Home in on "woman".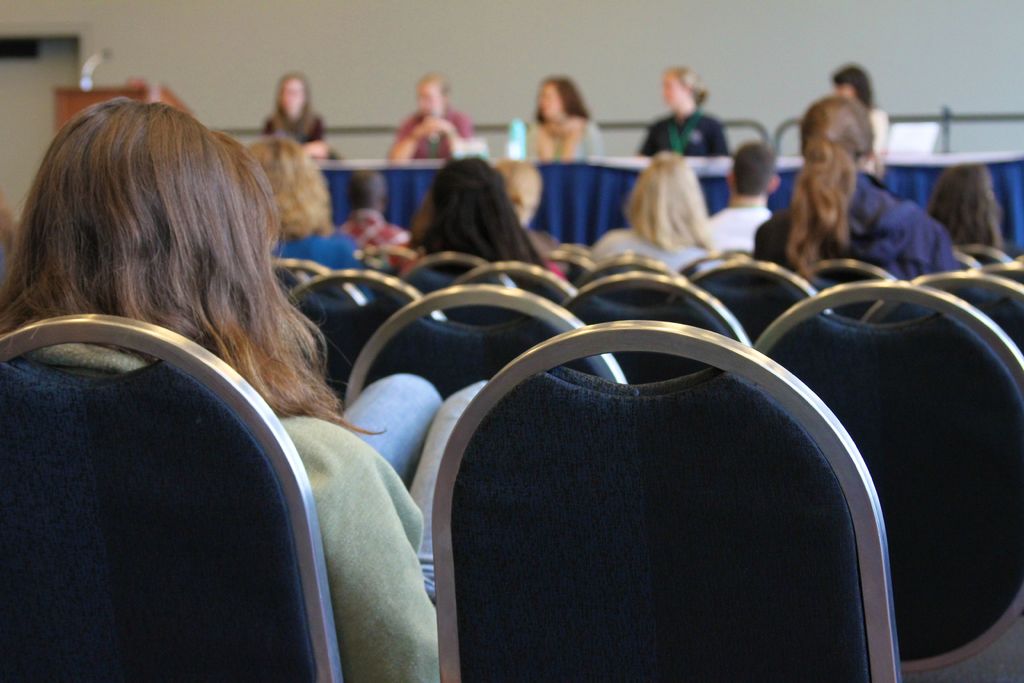
Homed in at x1=514, y1=73, x2=607, y2=162.
